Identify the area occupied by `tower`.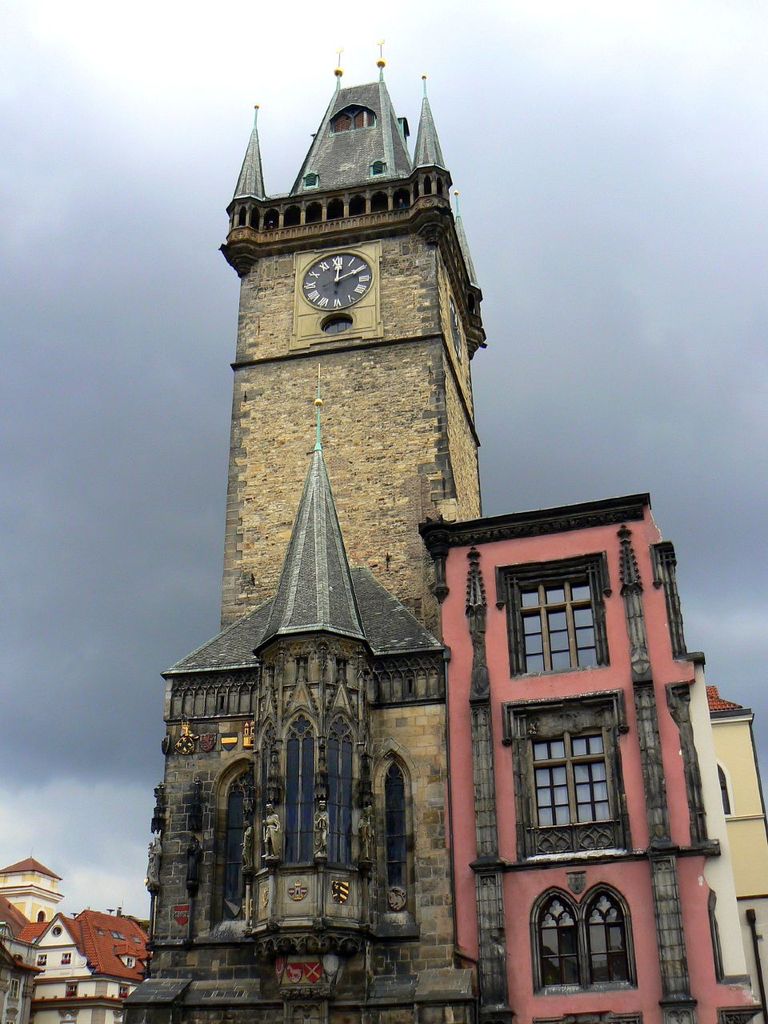
Area: l=154, t=62, r=468, b=852.
